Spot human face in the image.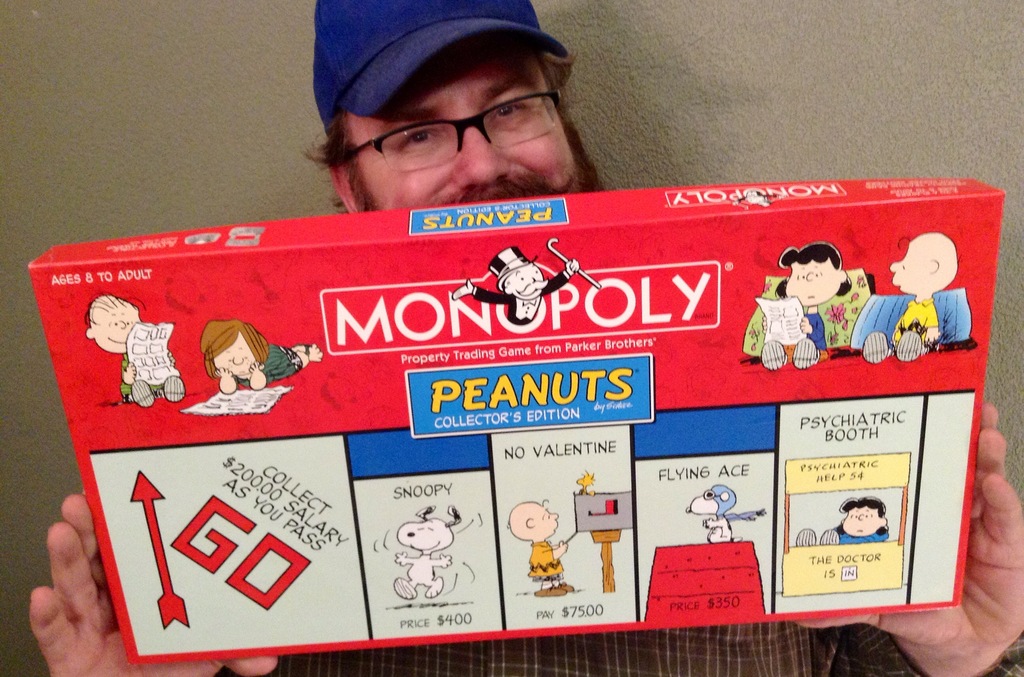
human face found at x1=102 y1=310 x2=140 y2=350.
